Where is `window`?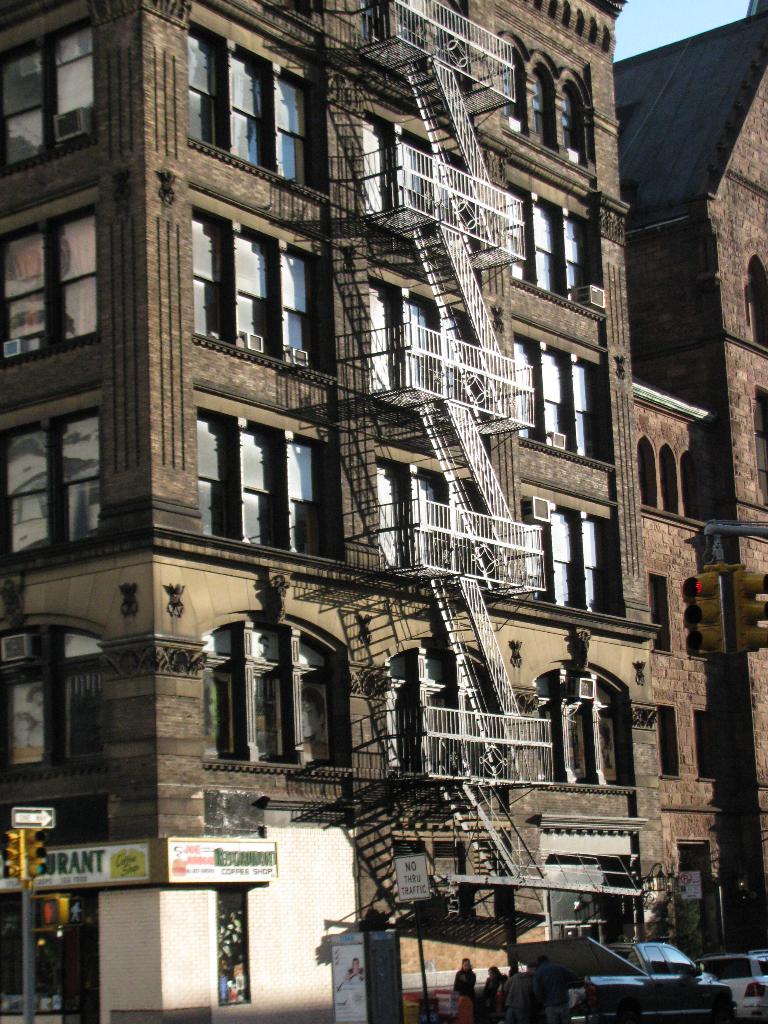
bbox=(378, 458, 506, 589).
